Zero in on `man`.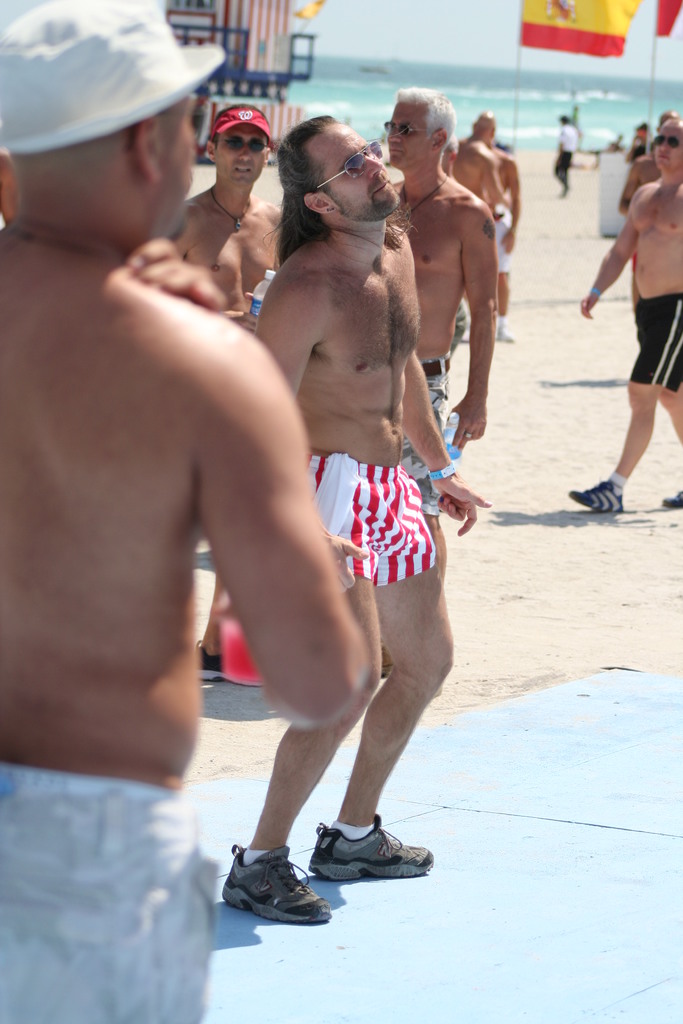
Zeroed in: crop(454, 103, 516, 213).
